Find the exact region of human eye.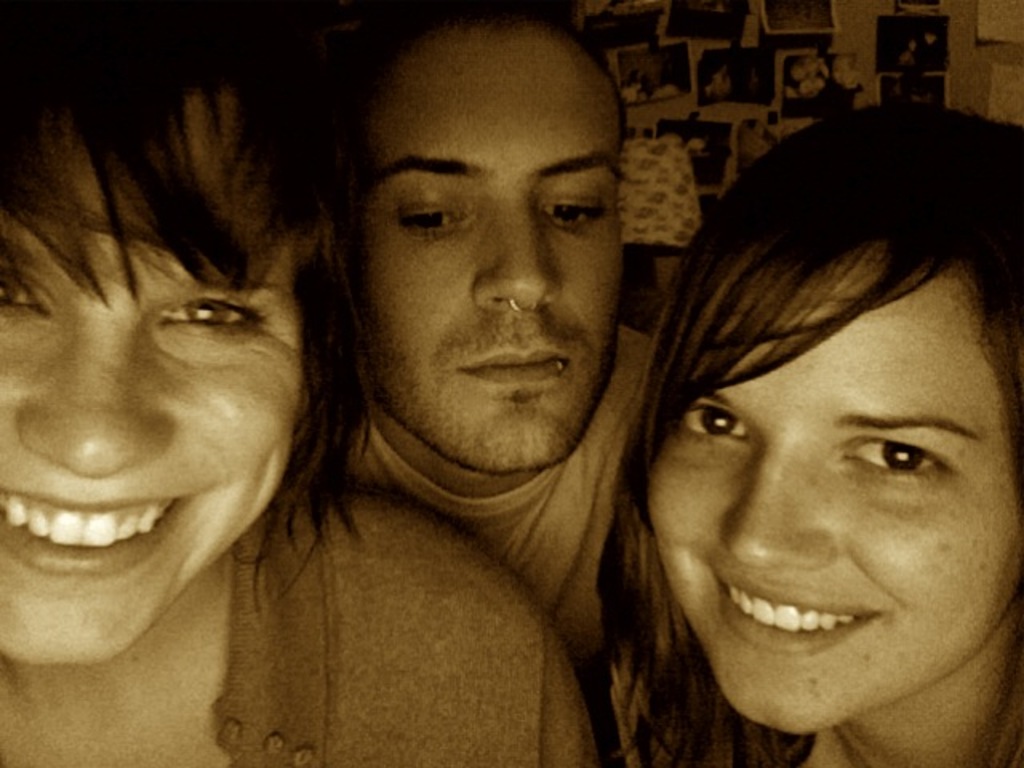
Exact region: box=[392, 198, 469, 240].
